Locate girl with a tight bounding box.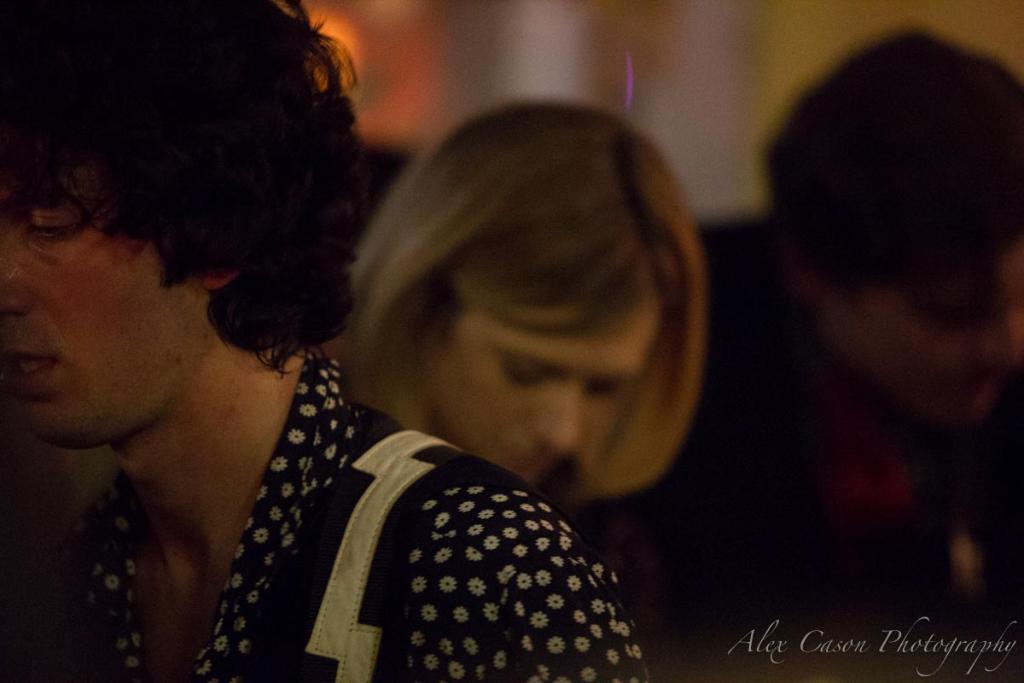
select_region(352, 99, 707, 515).
